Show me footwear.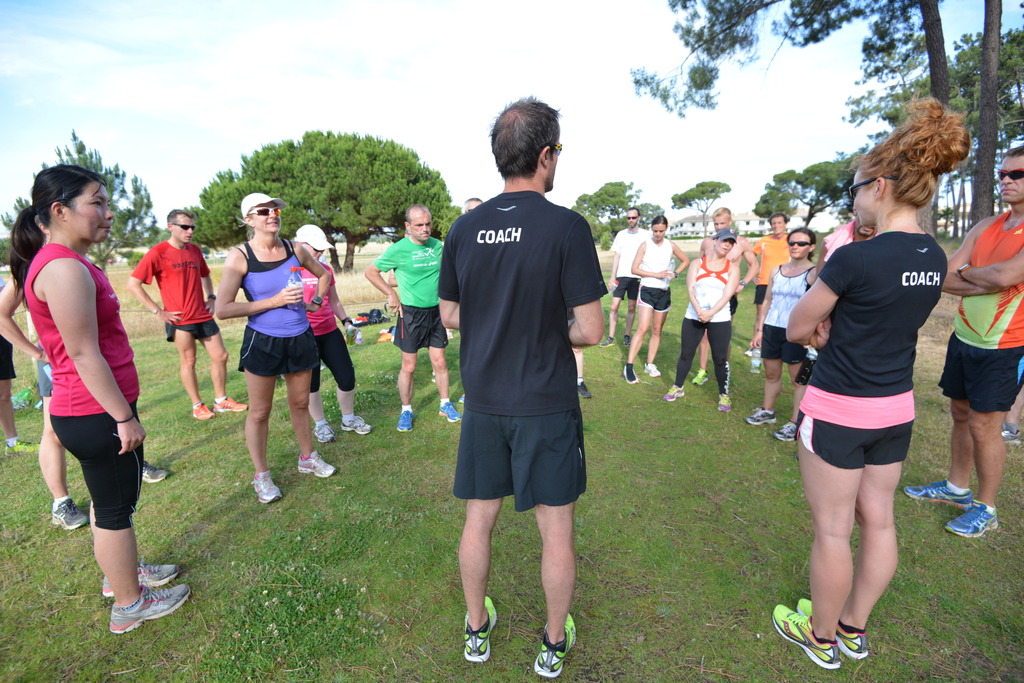
footwear is here: locate(333, 406, 374, 436).
